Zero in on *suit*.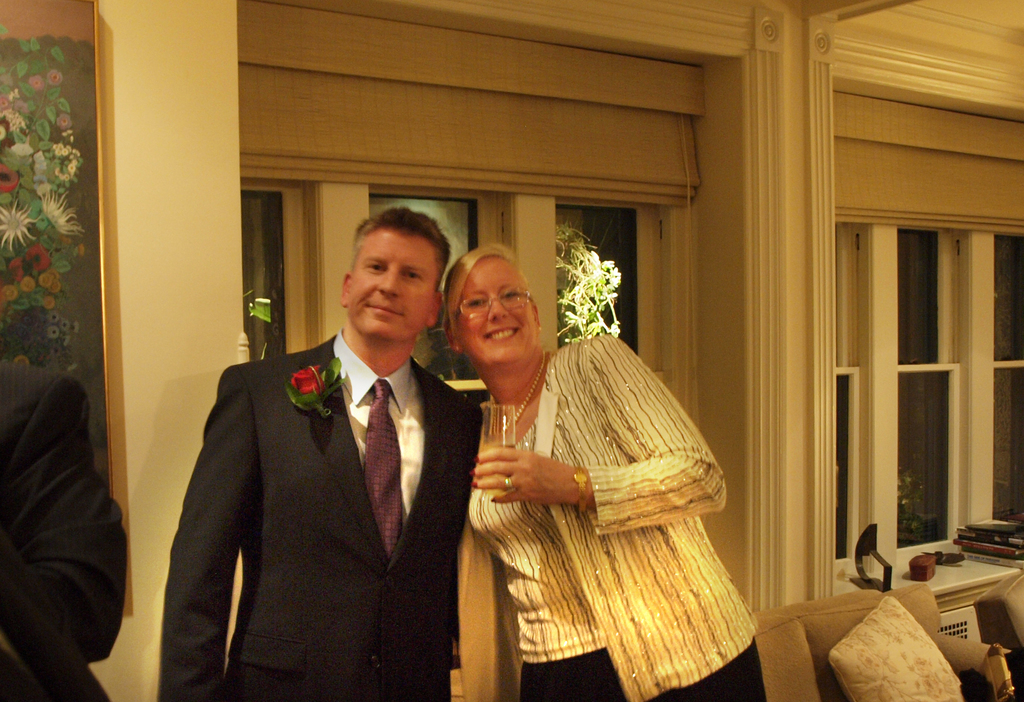
Zeroed in: (left=0, top=361, right=124, bottom=701).
